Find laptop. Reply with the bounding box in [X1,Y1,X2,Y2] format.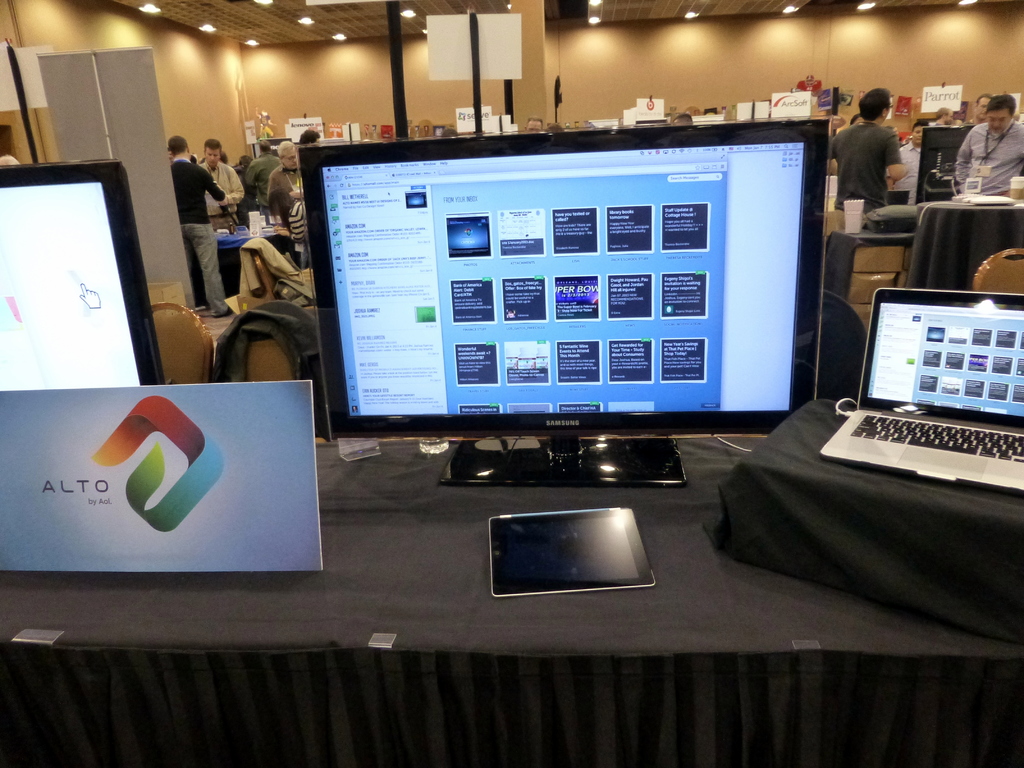
[818,284,1023,496].
